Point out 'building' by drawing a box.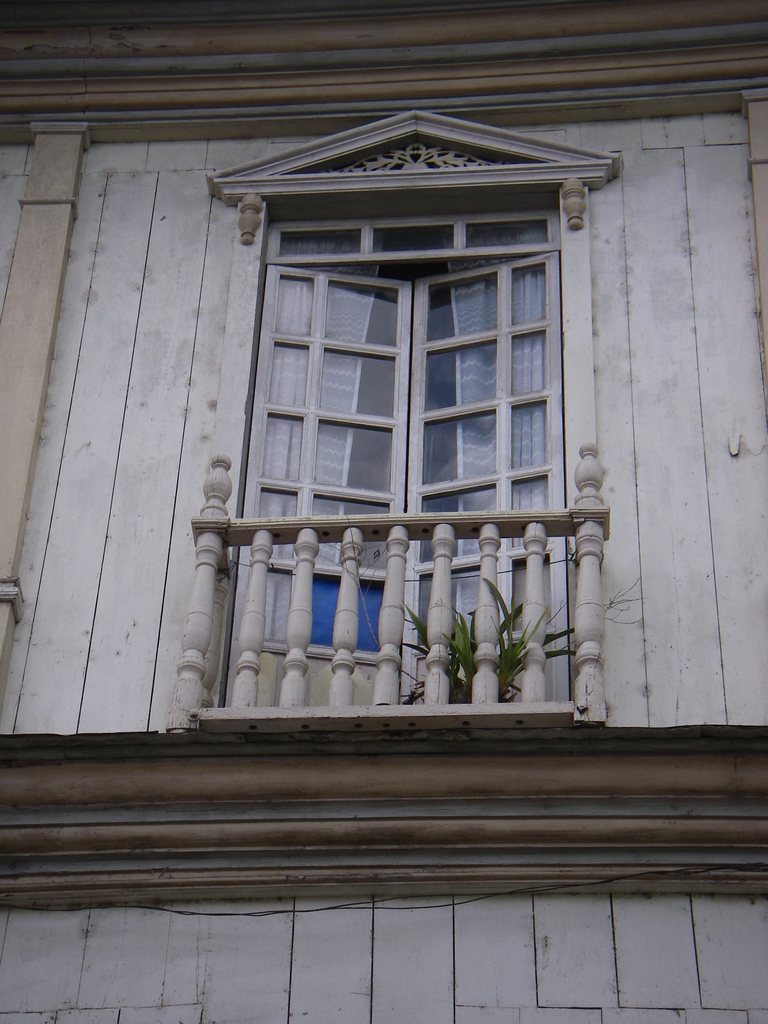
(0,3,767,1023).
